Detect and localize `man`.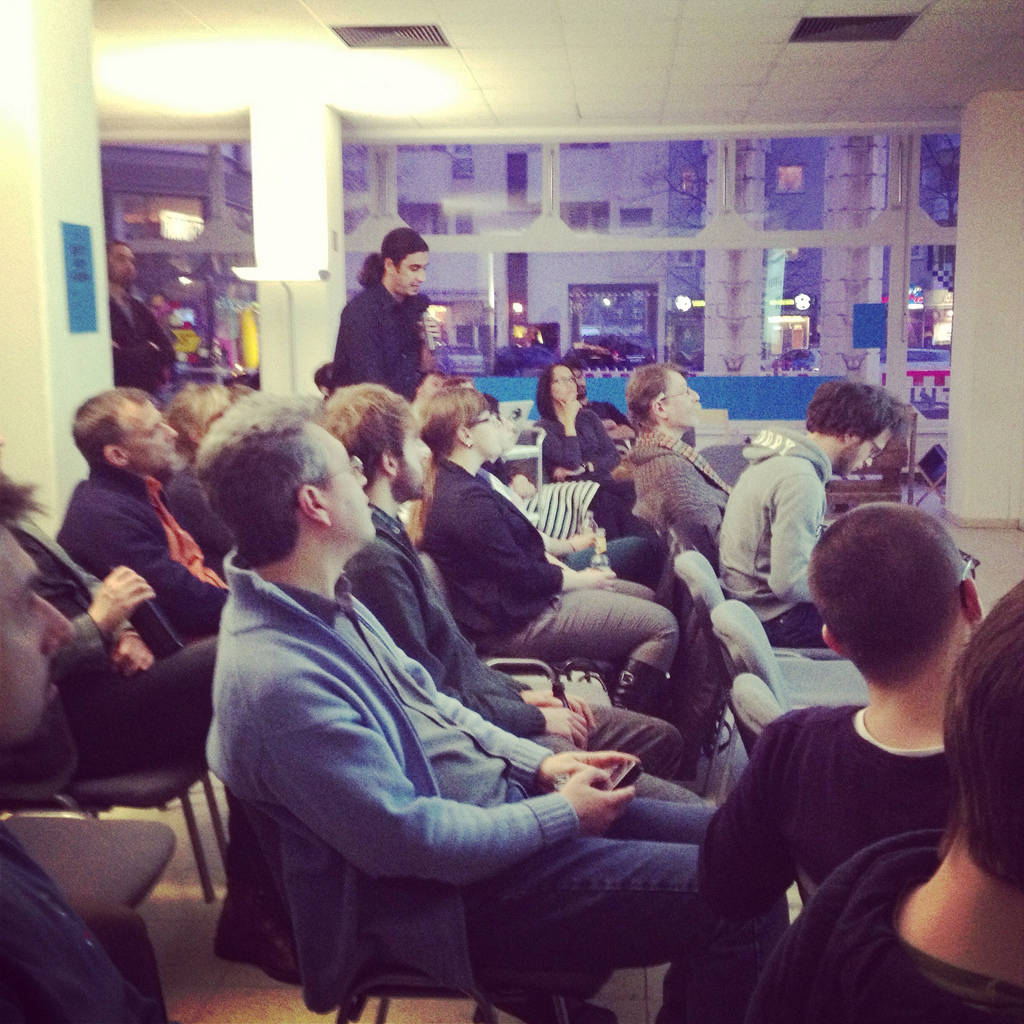
Localized at <bbox>328, 386, 707, 801</bbox>.
